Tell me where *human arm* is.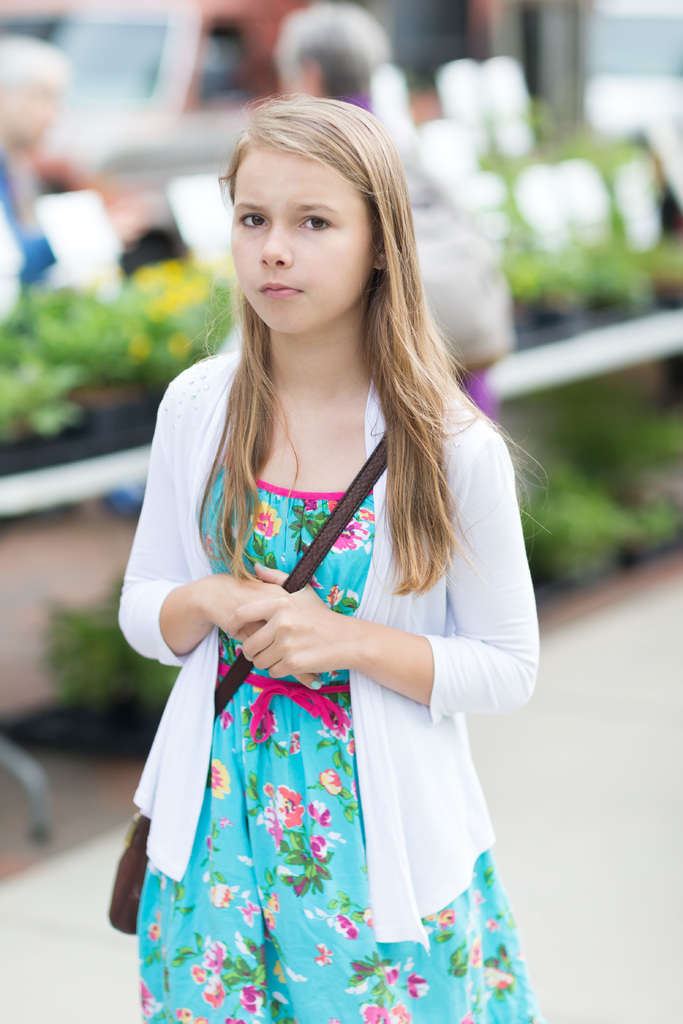
*human arm* is at pyautogui.locateOnScreen(108, 380, 337, 691).
